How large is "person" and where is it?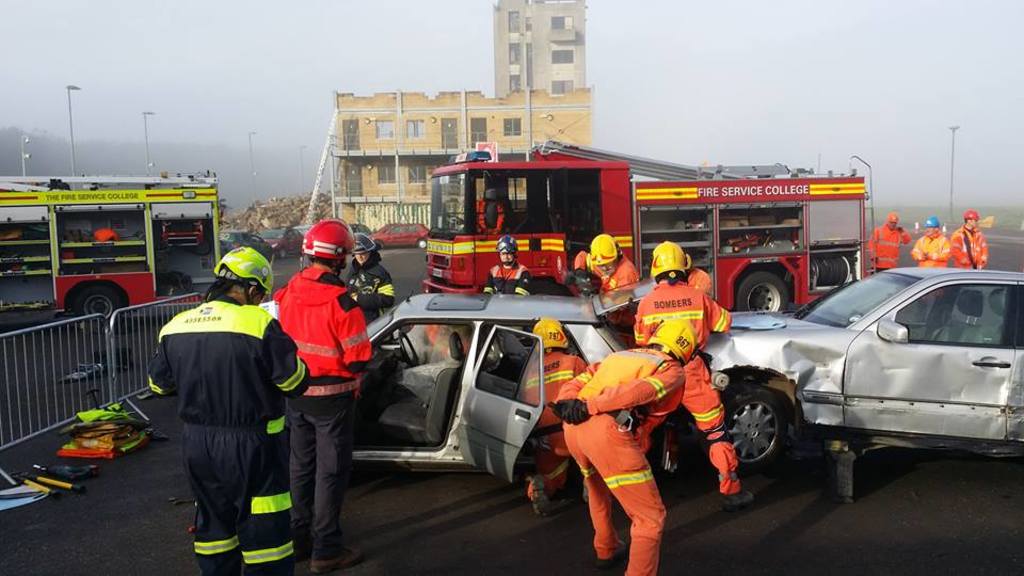
Bounding box: box=[911, 220, 953, 278].
